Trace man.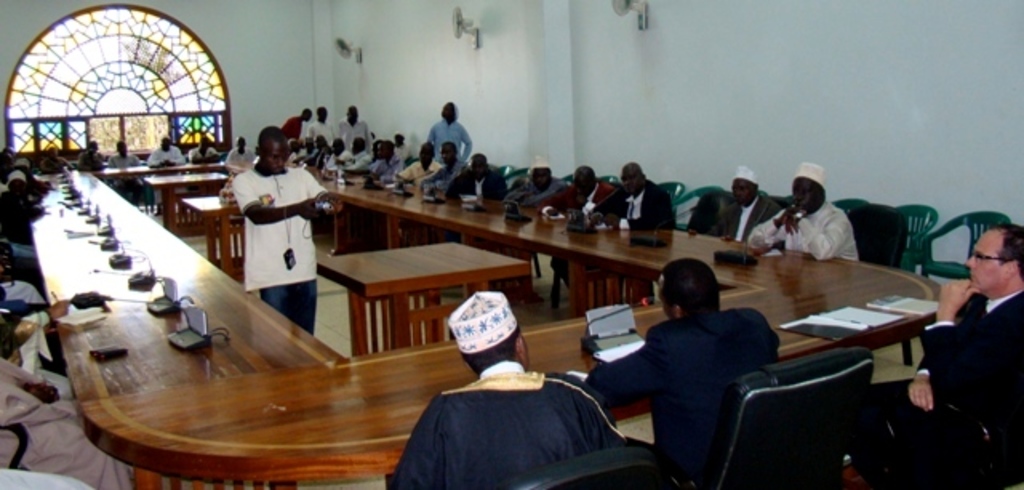
Traced to locate(32, 147, 77, 175).
